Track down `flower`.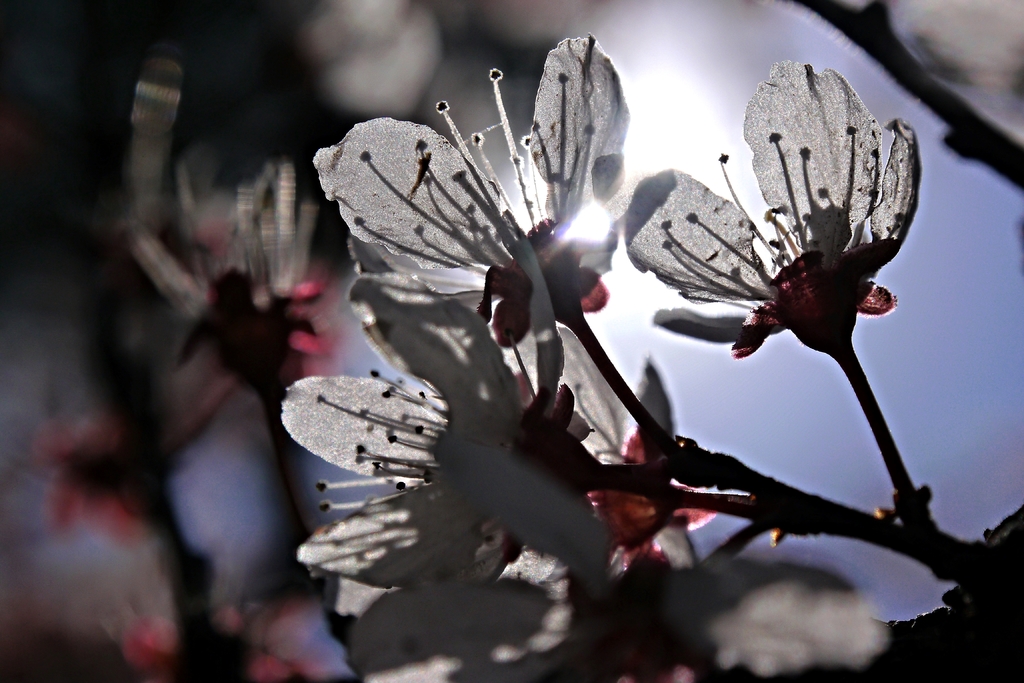
Tracked to left=50, top=409, right=166, bottom=551.
